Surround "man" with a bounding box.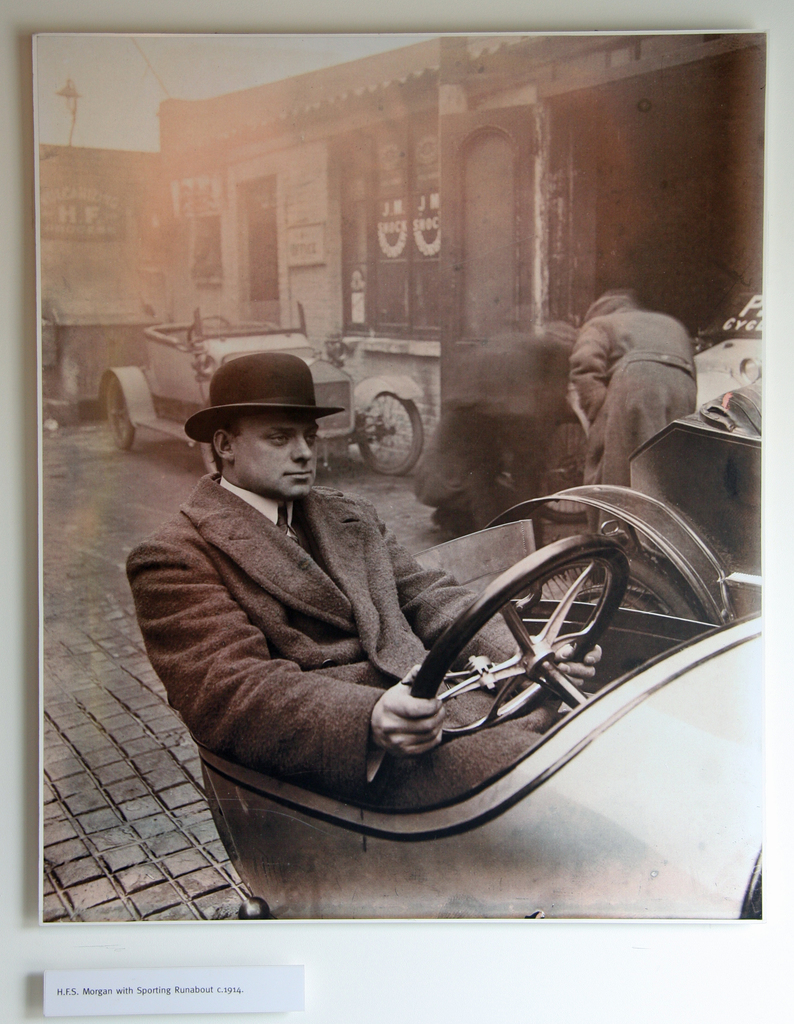
x1=562 y1=280 x2=684 y2=536.
